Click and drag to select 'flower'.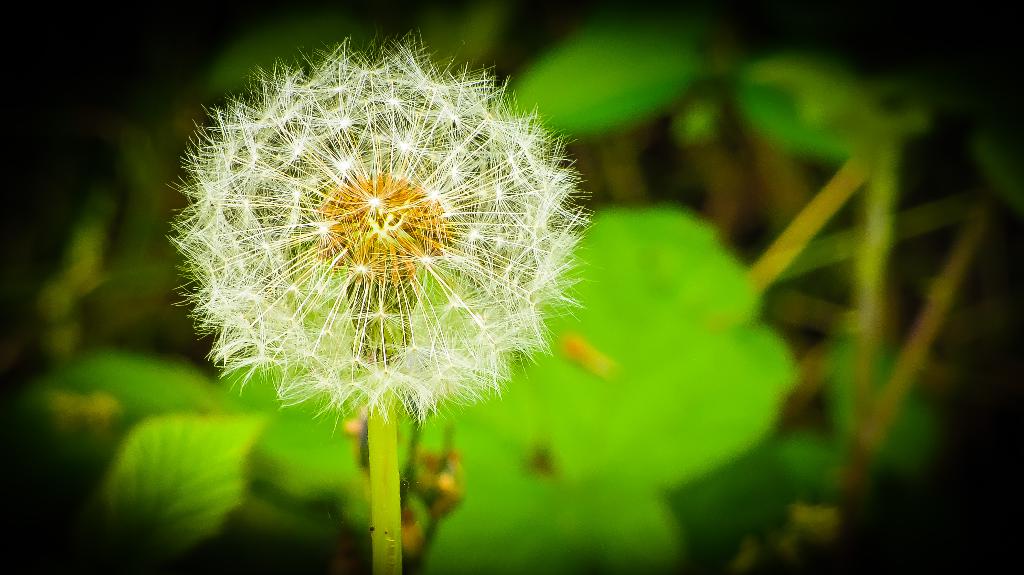
Selection: <region>176, 26, 591, 443</region>.
